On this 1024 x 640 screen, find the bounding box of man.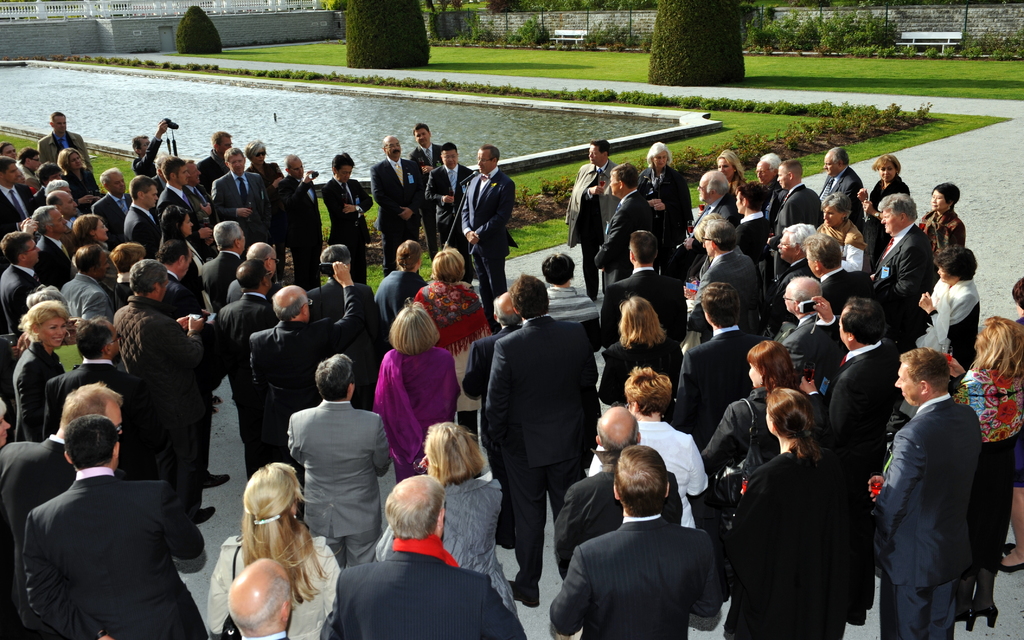
Bounding box: (left=800, top=297, right=908, bottom=626).
